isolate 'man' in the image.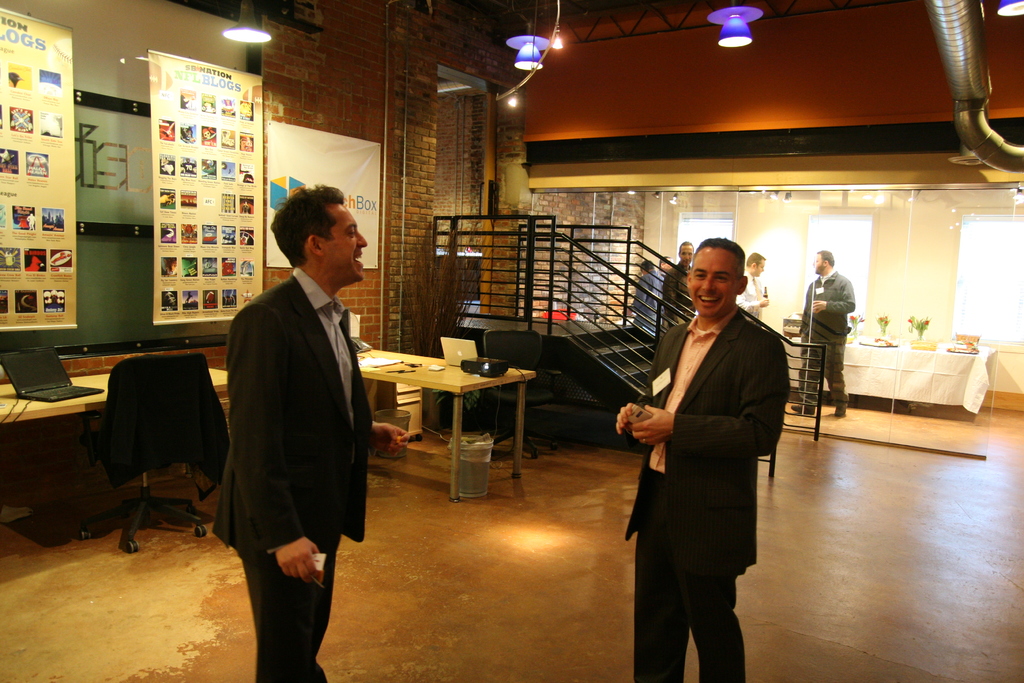
Isolated region: 213 180 387 681.
